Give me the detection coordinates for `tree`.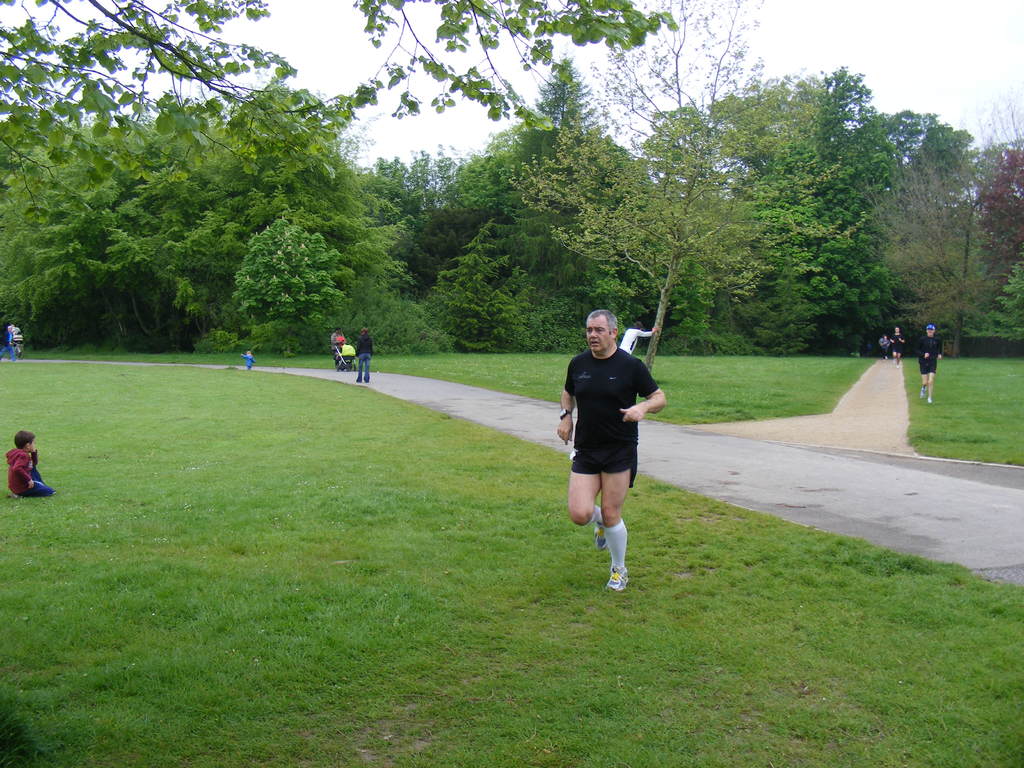
<box>507,0,867,374</box>.
